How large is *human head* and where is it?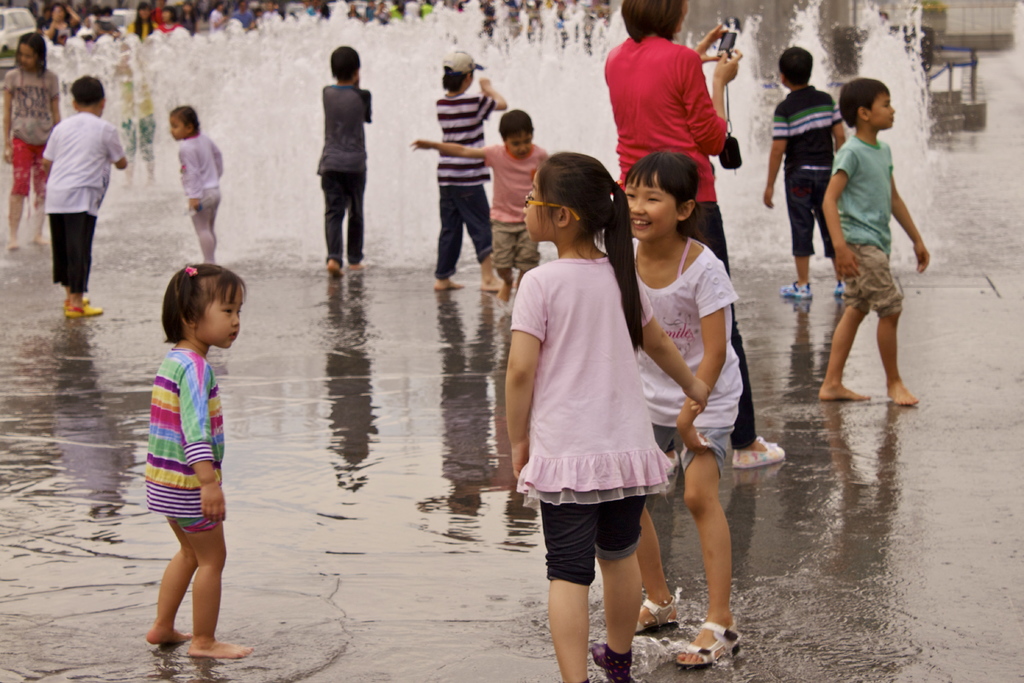
Bounding box: [x1=135, y1=1, x2=152, y2=22].
